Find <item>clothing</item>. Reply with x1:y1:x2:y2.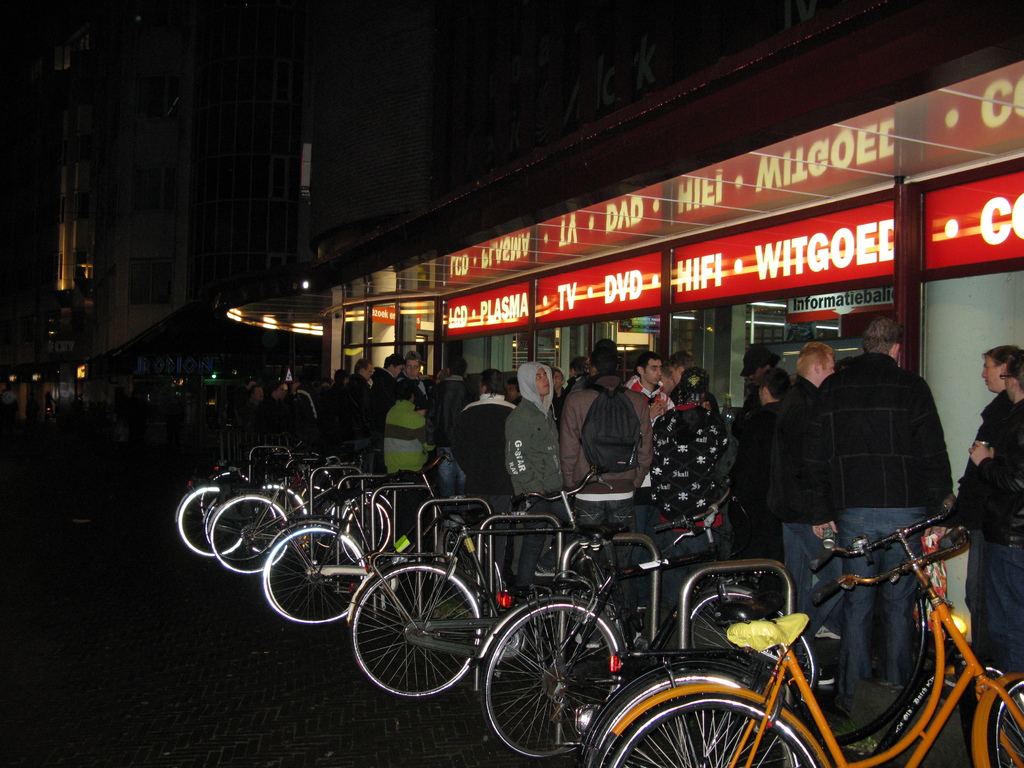
504:360:557:585.
